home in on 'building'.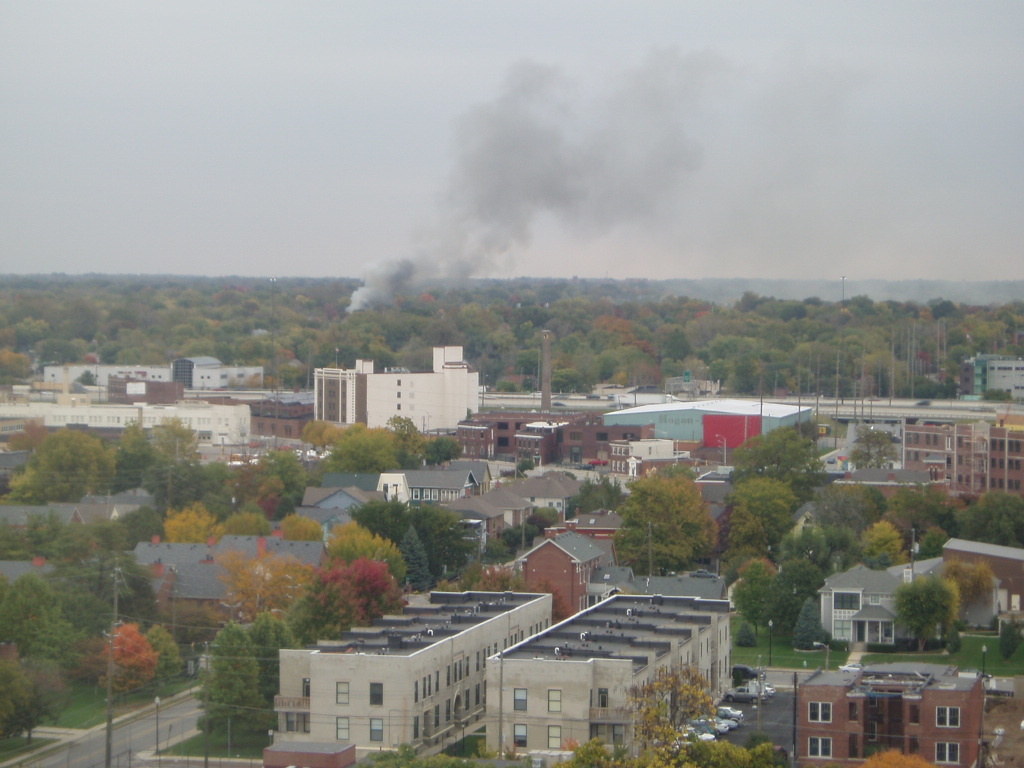
Homed in at {"left": 313, "top": 342, "right": 482, "bottom": 438}.
